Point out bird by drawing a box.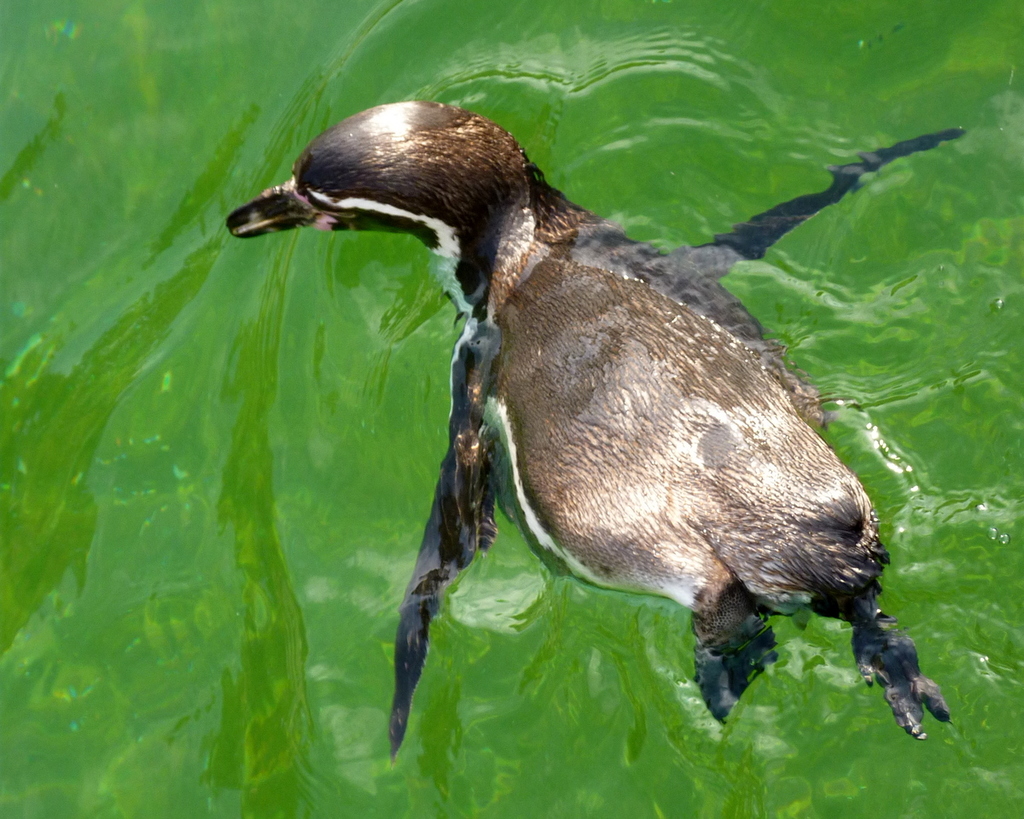
crop(253, 81, 949, 768).
